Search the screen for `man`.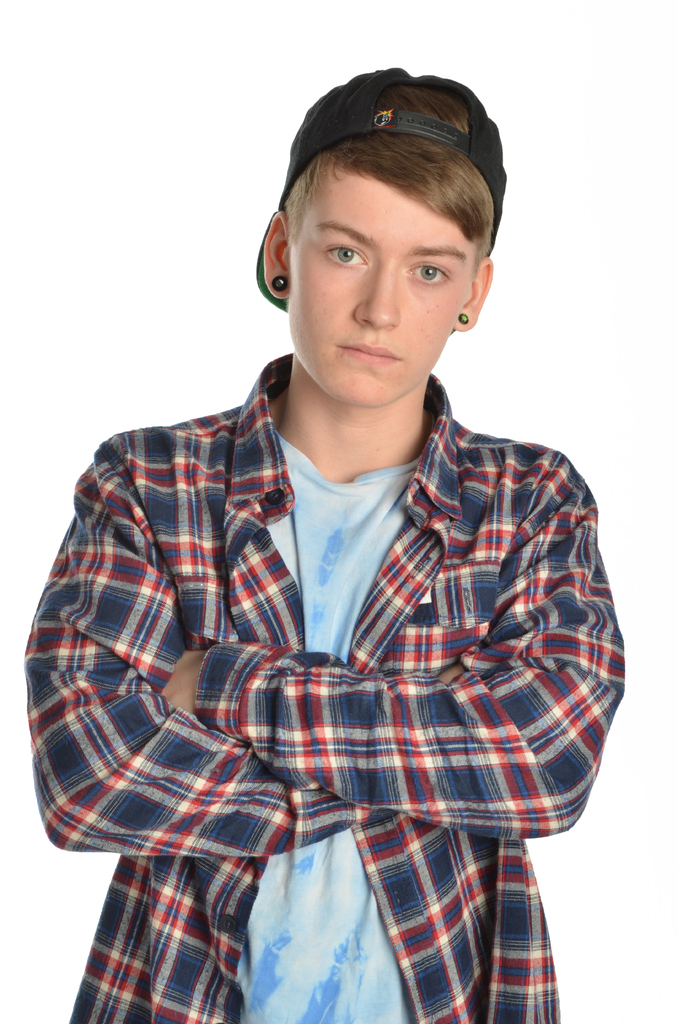
Found at detection(10, 47, 636, 999).
